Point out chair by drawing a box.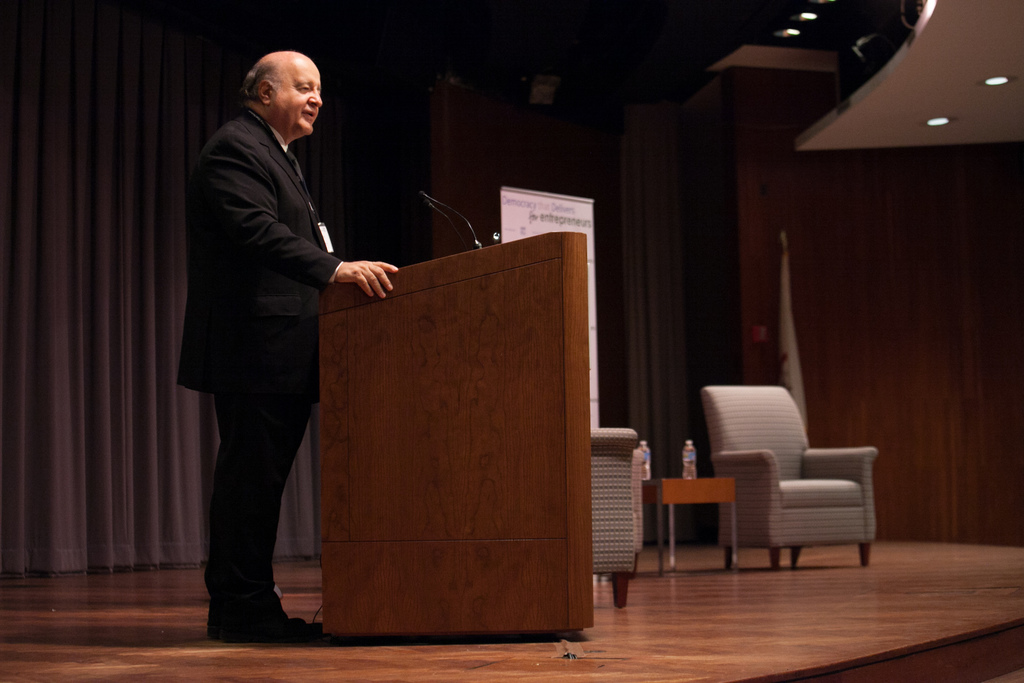
<box>584,427,645,610</box>.
